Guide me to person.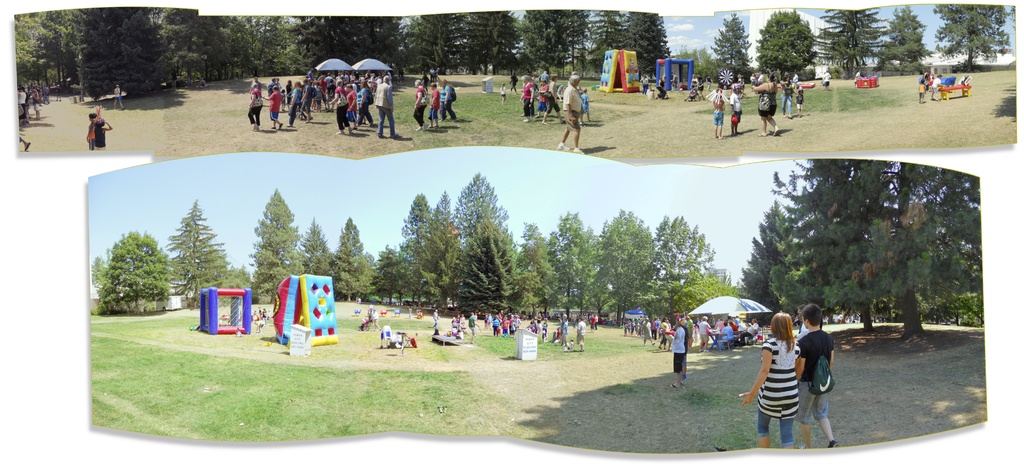
Guidance: [328, 83, 348, 133].
